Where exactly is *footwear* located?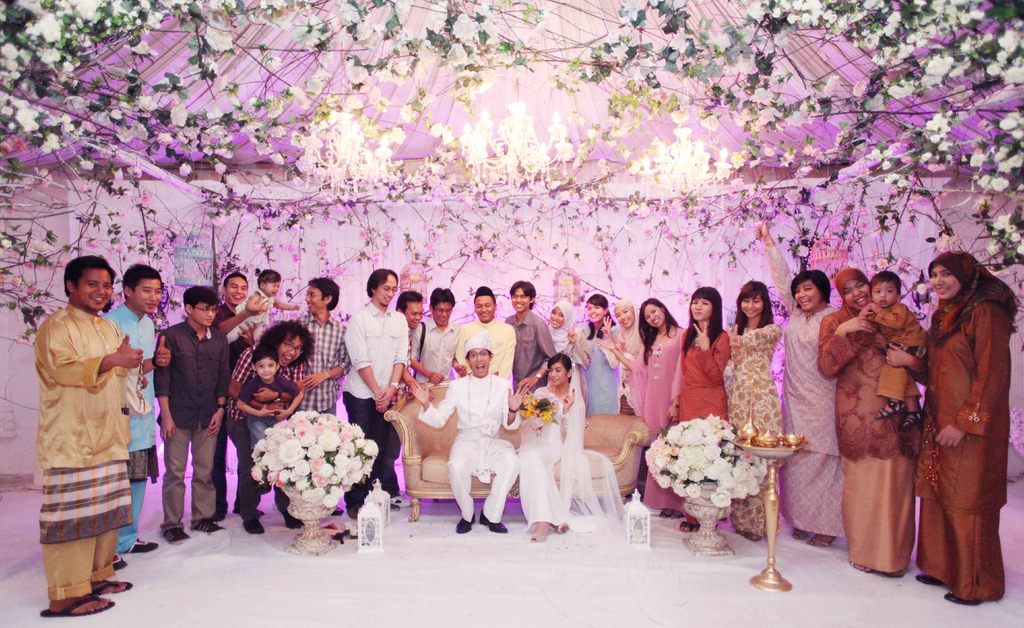
Its bounding box is detection(529, 526, 549, 540).
